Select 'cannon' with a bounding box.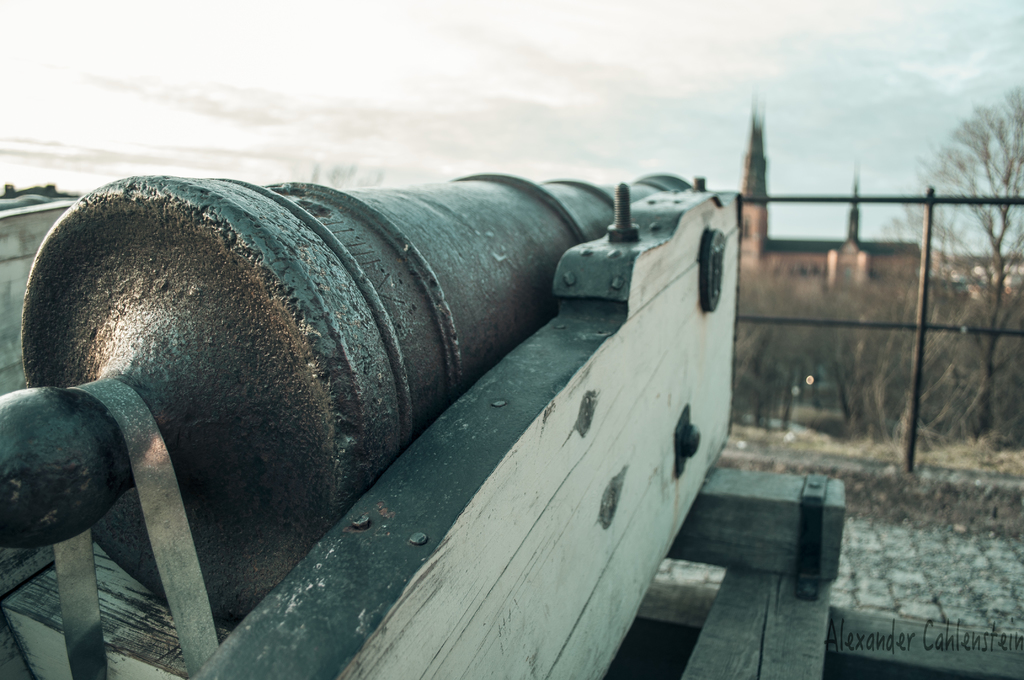
[0,168,738,679].
